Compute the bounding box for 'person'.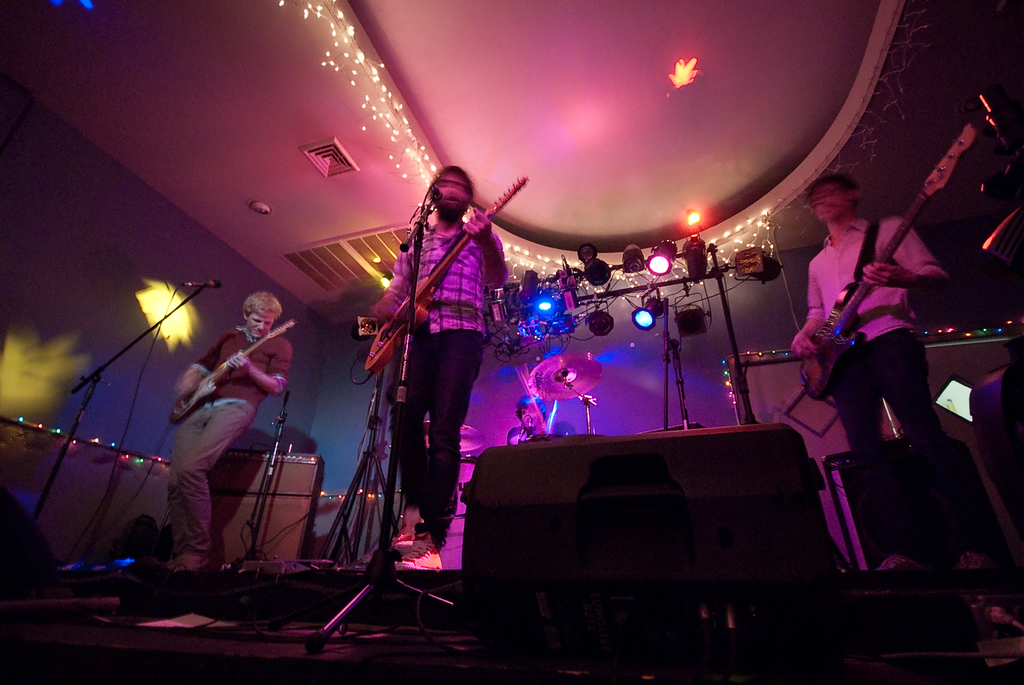
369, 127, 496, 582.
